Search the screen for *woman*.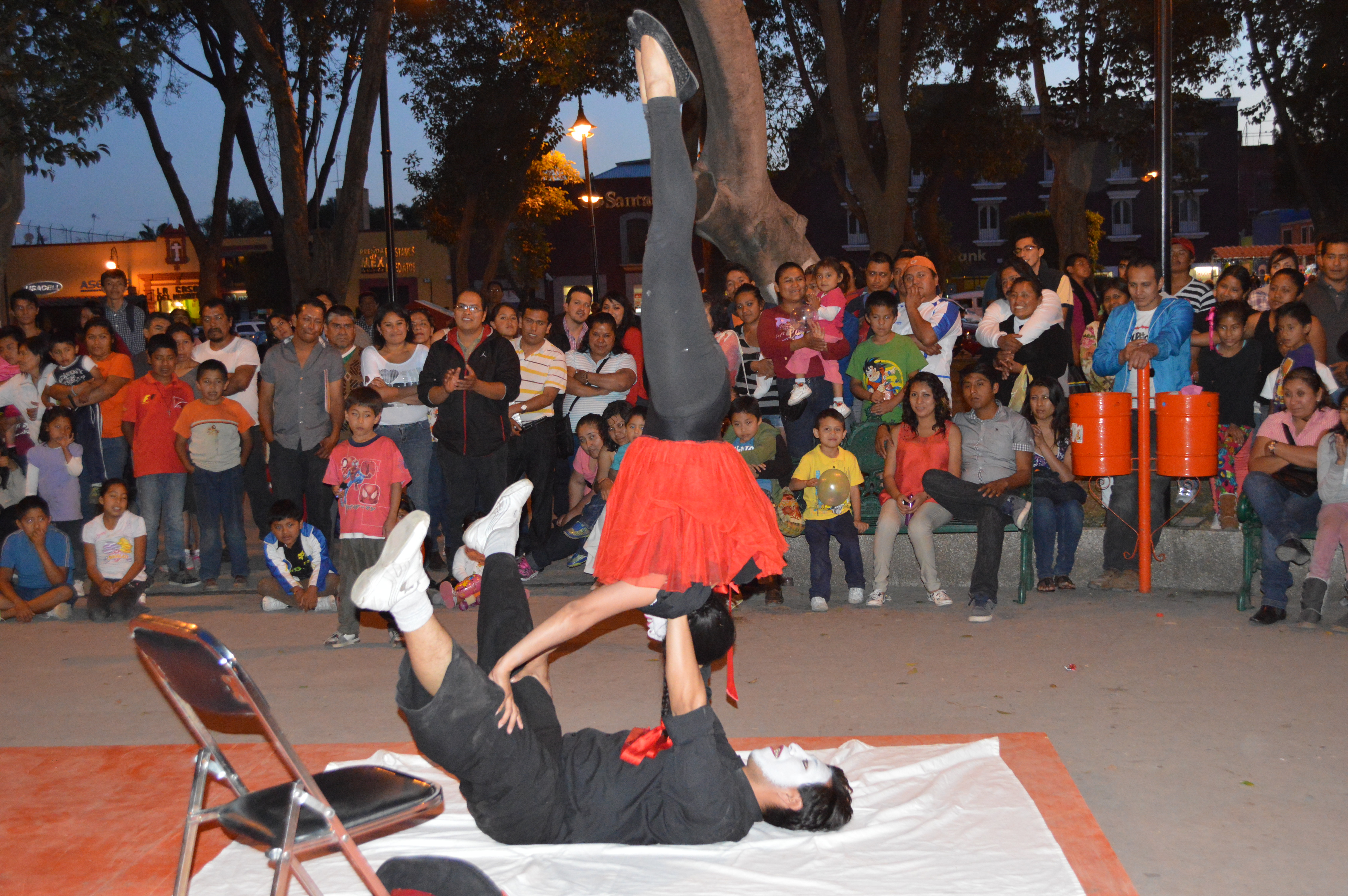
Found at select_region(0, 102, 25, 153).
